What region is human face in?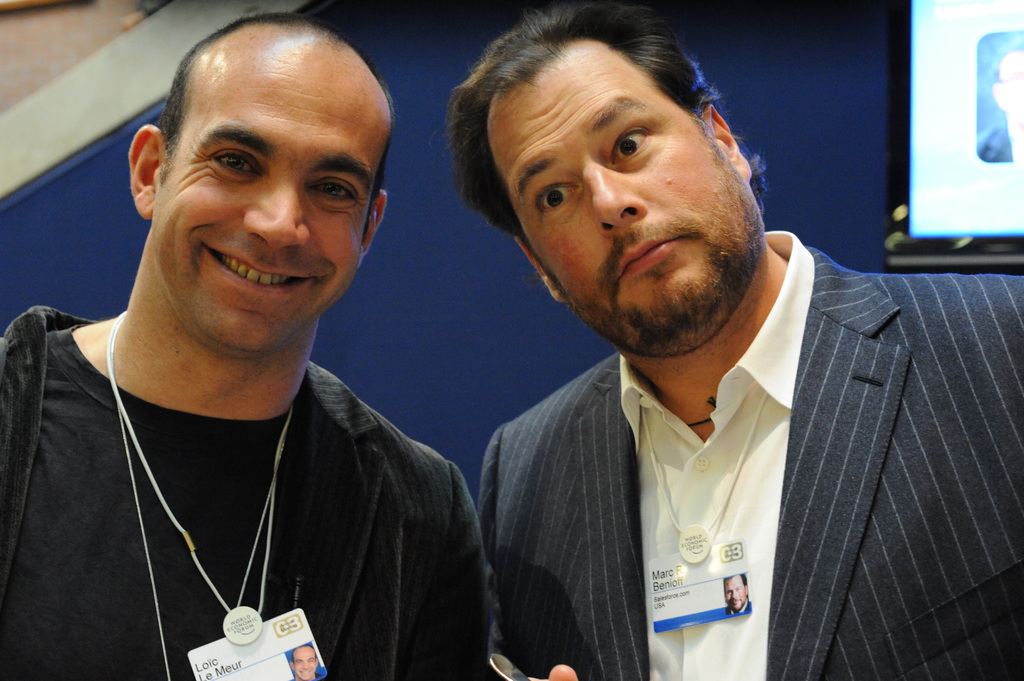
[left=492, top=92, right=696, bottom=340].
